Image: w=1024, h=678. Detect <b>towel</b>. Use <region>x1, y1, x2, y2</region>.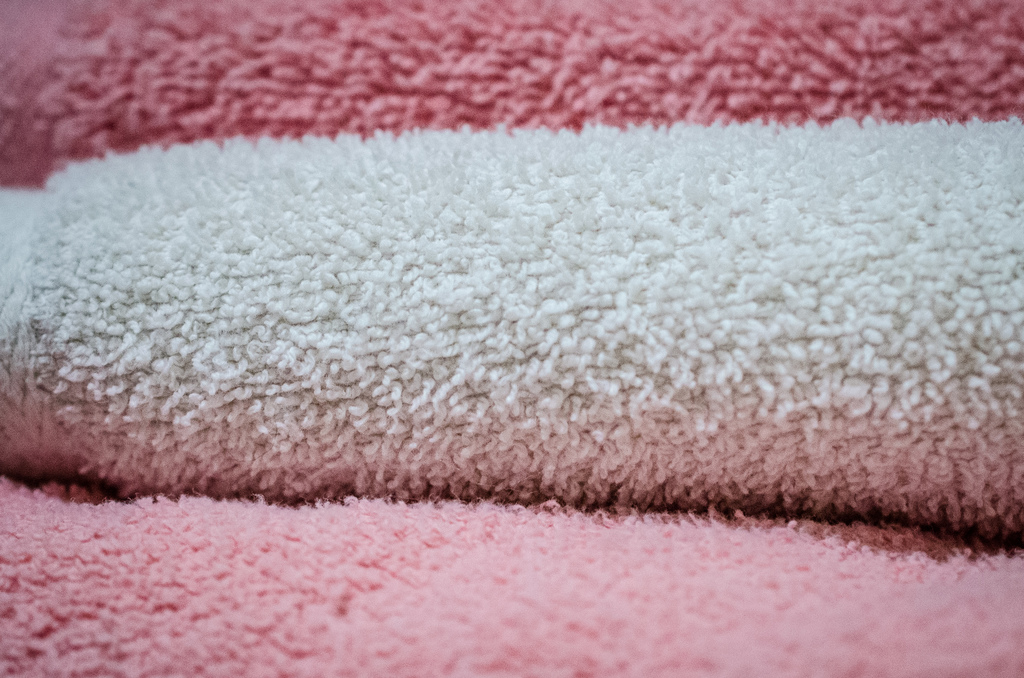
<region>0, 470, 1023, 677</region>.
